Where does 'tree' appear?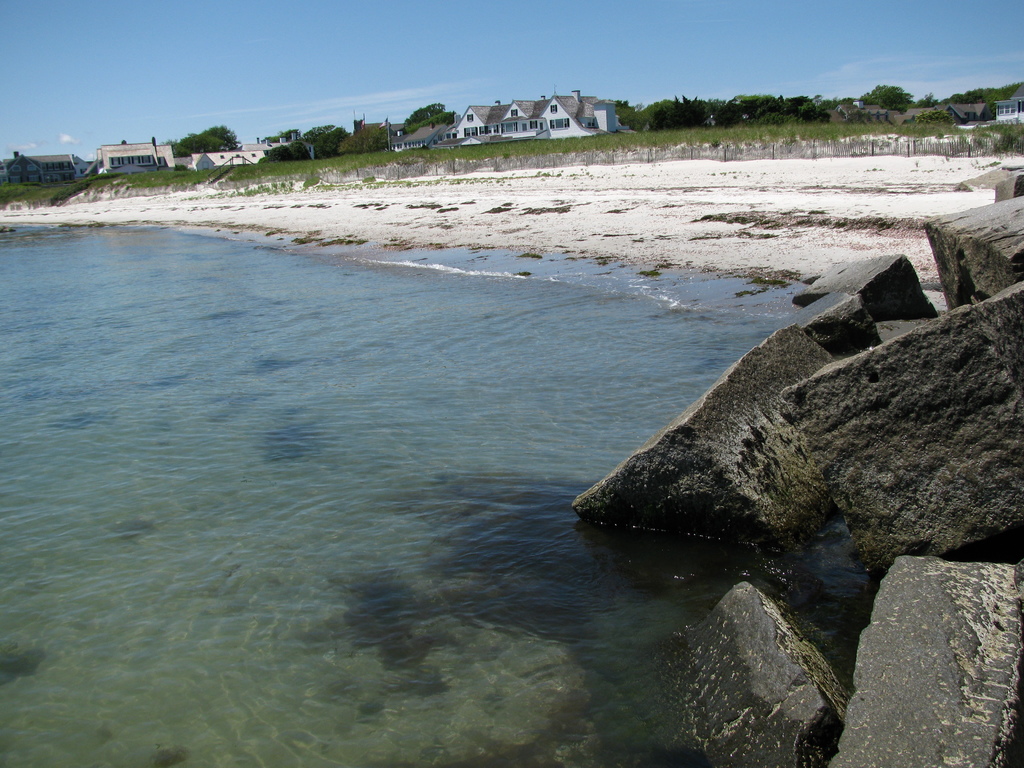
Appears at [x1=655, y1=92, x2=709, y2=127].
